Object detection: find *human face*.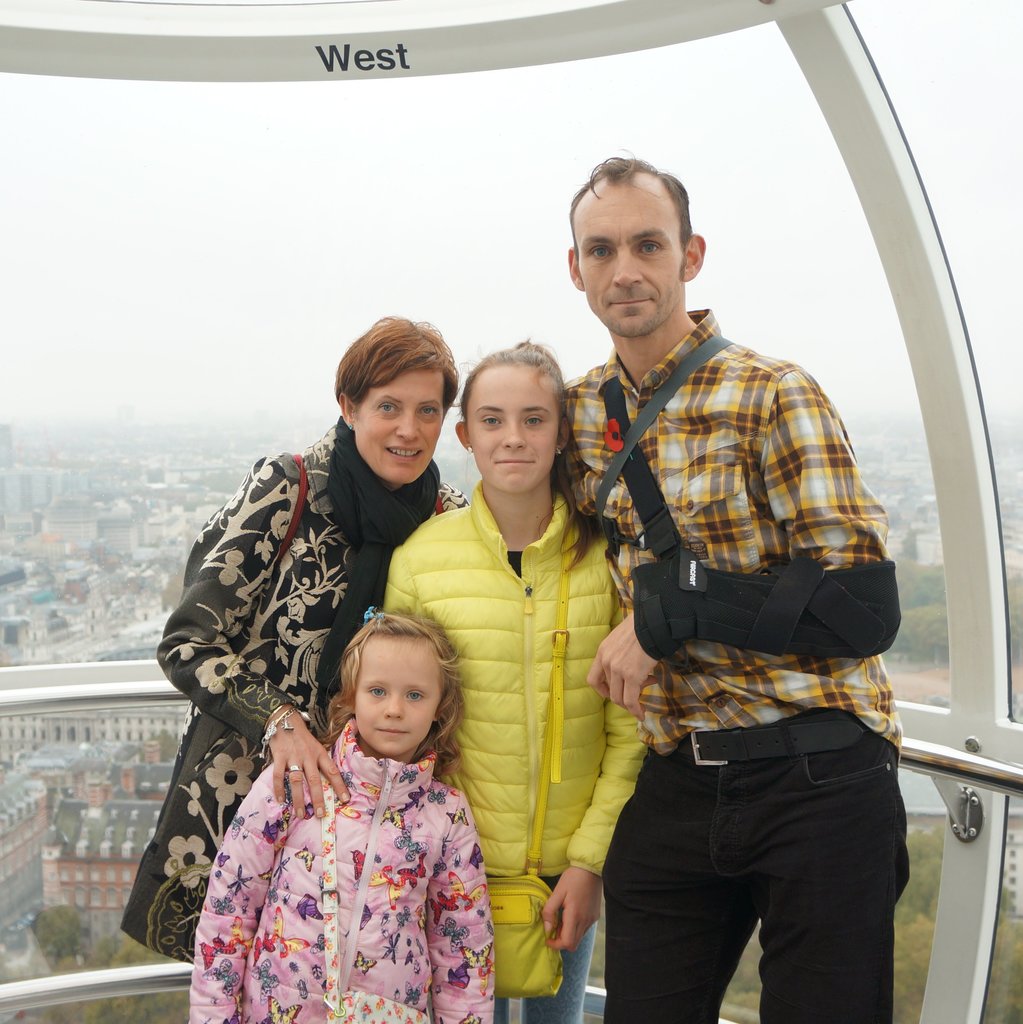
574 181 682 336.
